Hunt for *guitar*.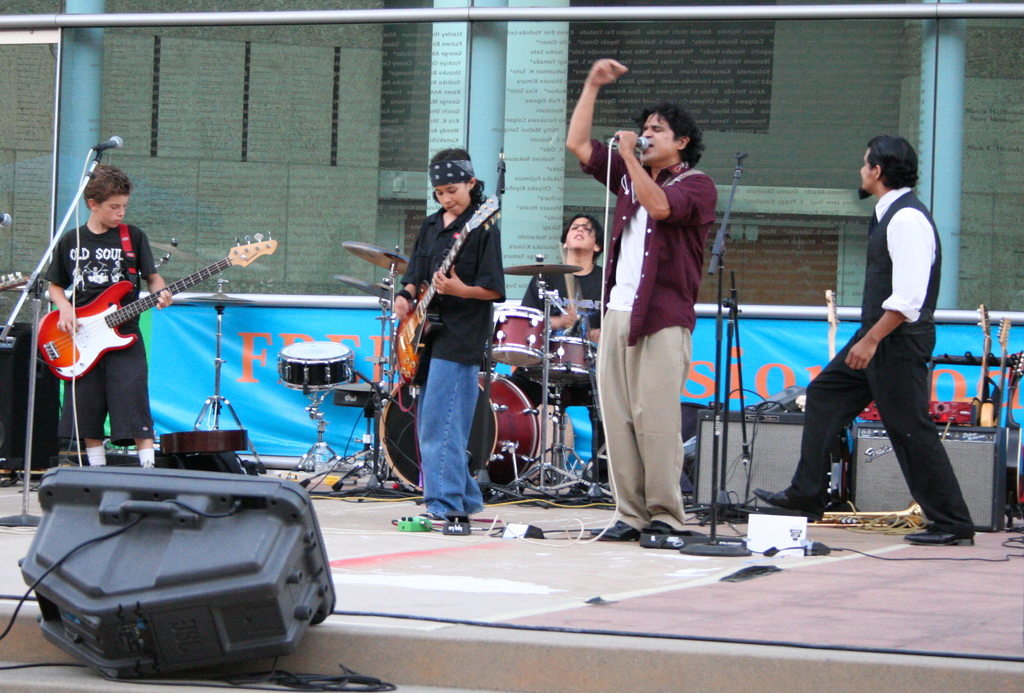
Hunted down at select_region(971, 306, 1006, 432).
